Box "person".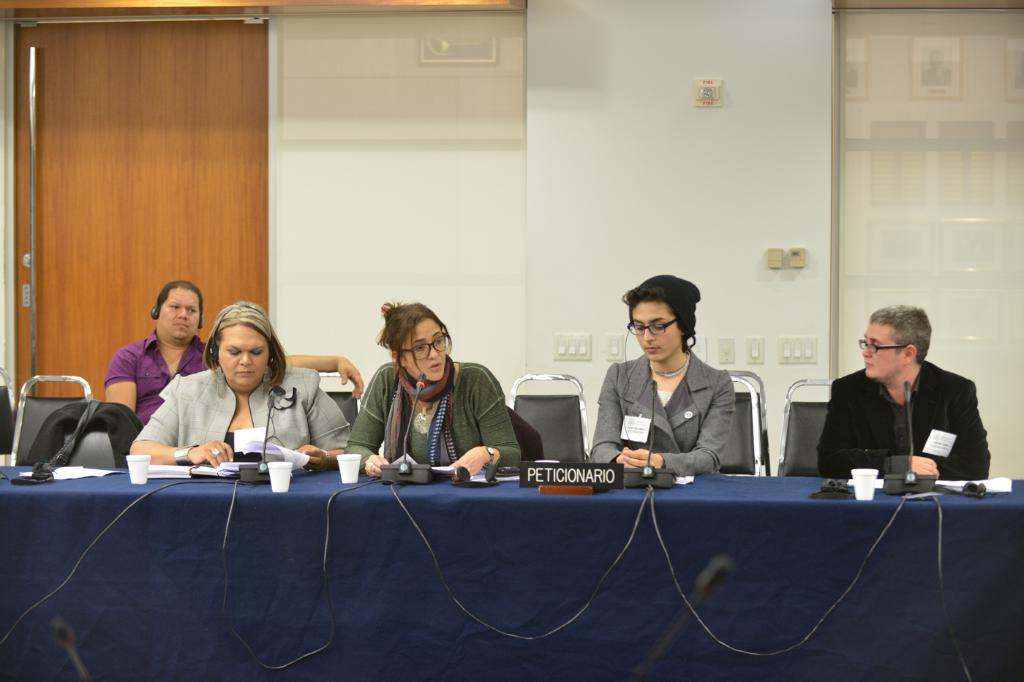
(588,269,733,471).
